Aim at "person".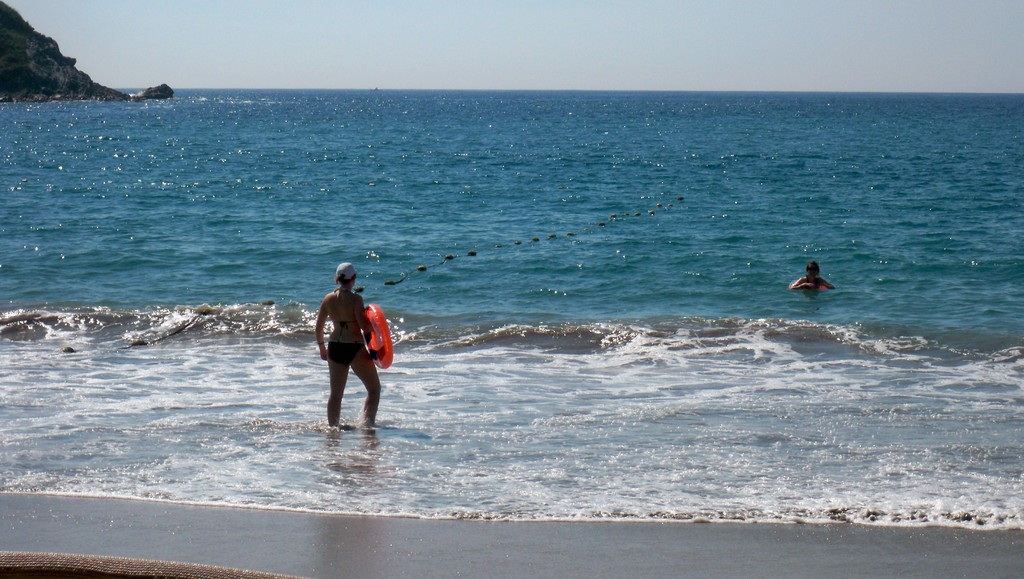
Aimed at pyautogui.locateOnScreen(785, 252, 837, 294).
